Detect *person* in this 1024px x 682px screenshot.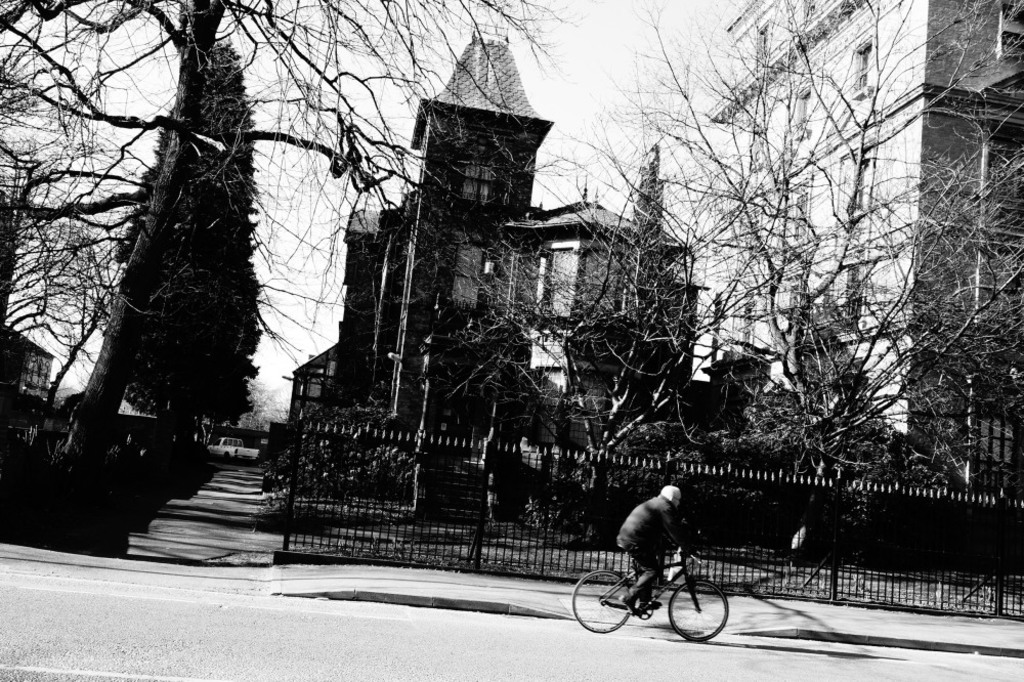
Detection: 608:488:702:615.
